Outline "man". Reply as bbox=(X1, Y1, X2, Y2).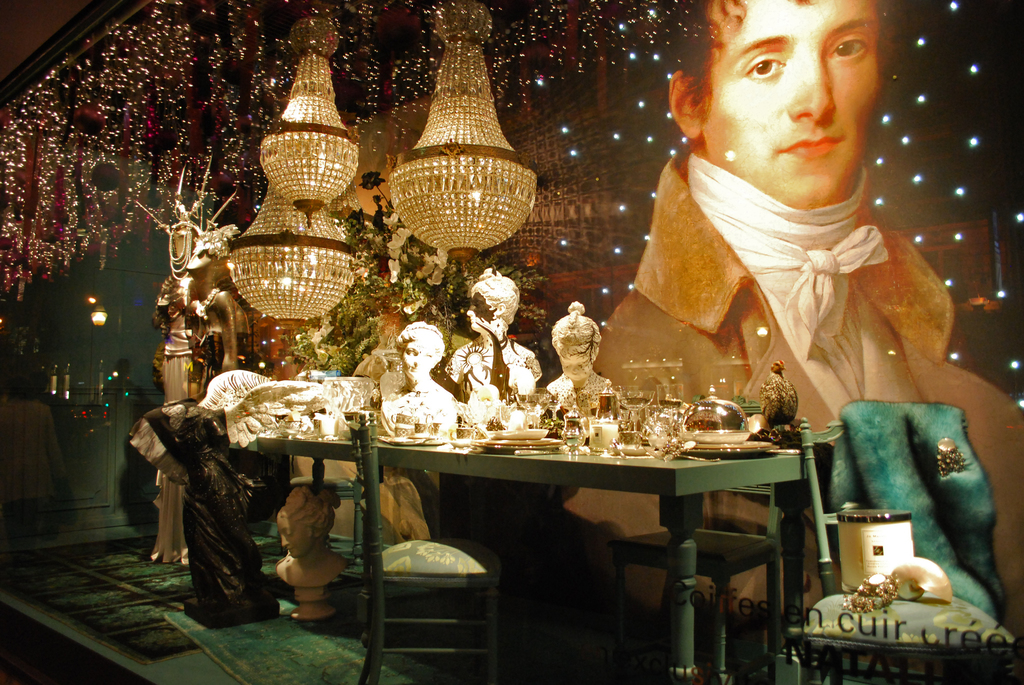
bbox=(559, 0, 1023, 633).
